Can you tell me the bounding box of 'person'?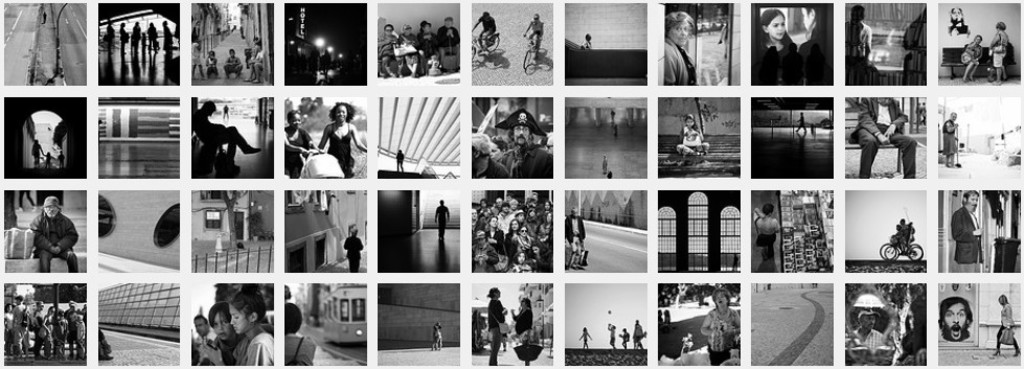
(left=434, top=200, right=449, bottom=239).
